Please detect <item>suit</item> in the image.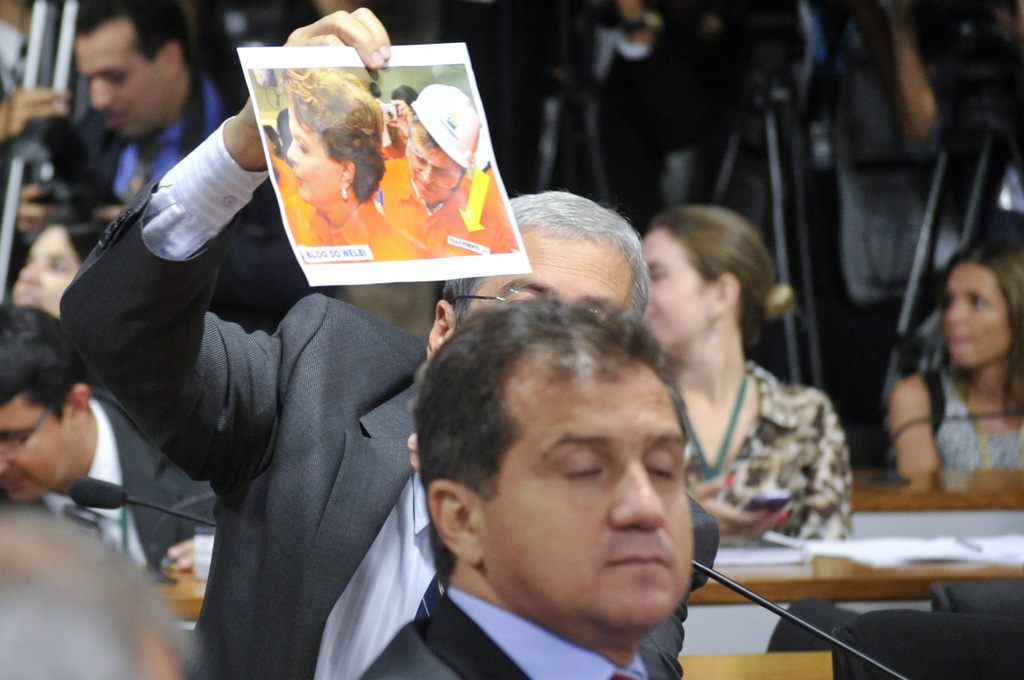
rect(70, 70, 339, 332).
